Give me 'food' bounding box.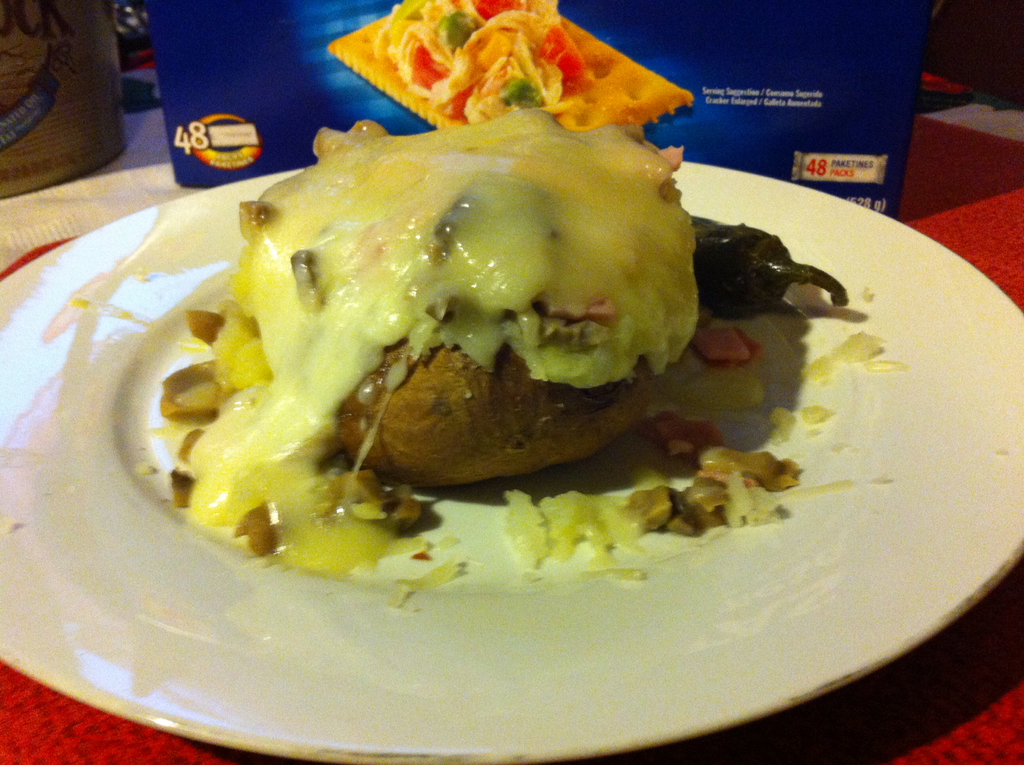
<box>320,0,699,134</box>.
